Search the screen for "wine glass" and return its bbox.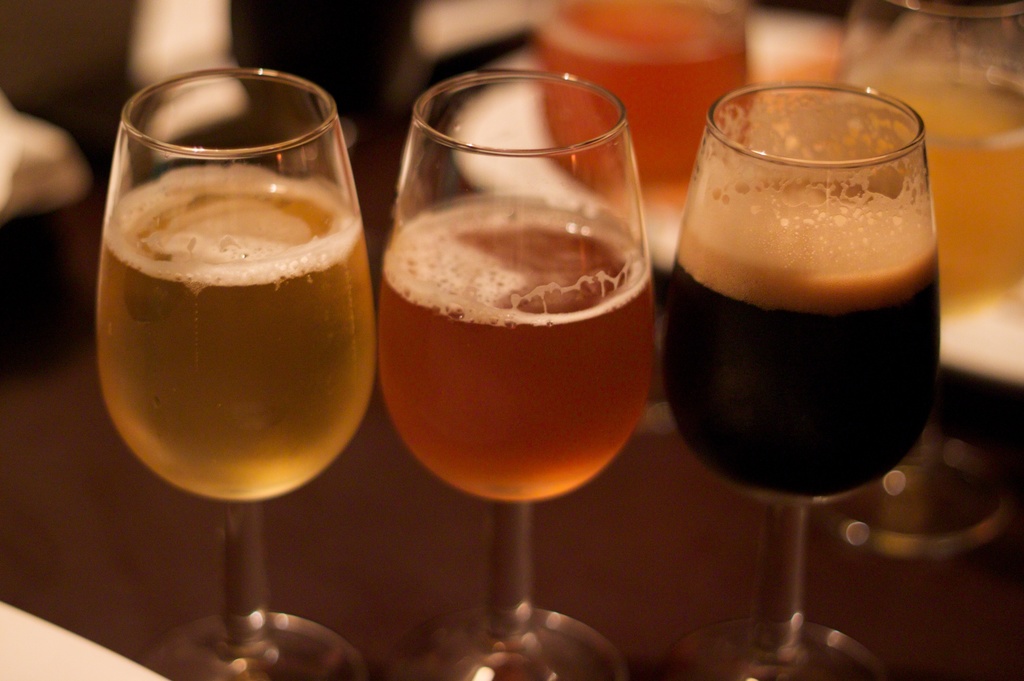
Found: region(663, 82, 945, 680).
